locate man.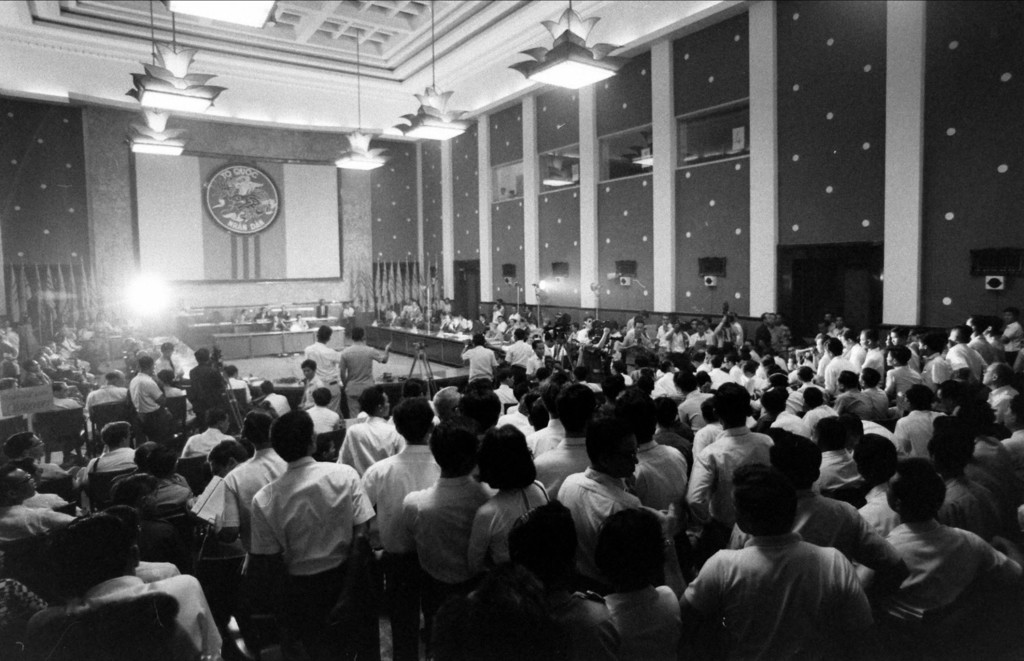
Bounding box: [left=695, top=376, right=779, bottom=538].
